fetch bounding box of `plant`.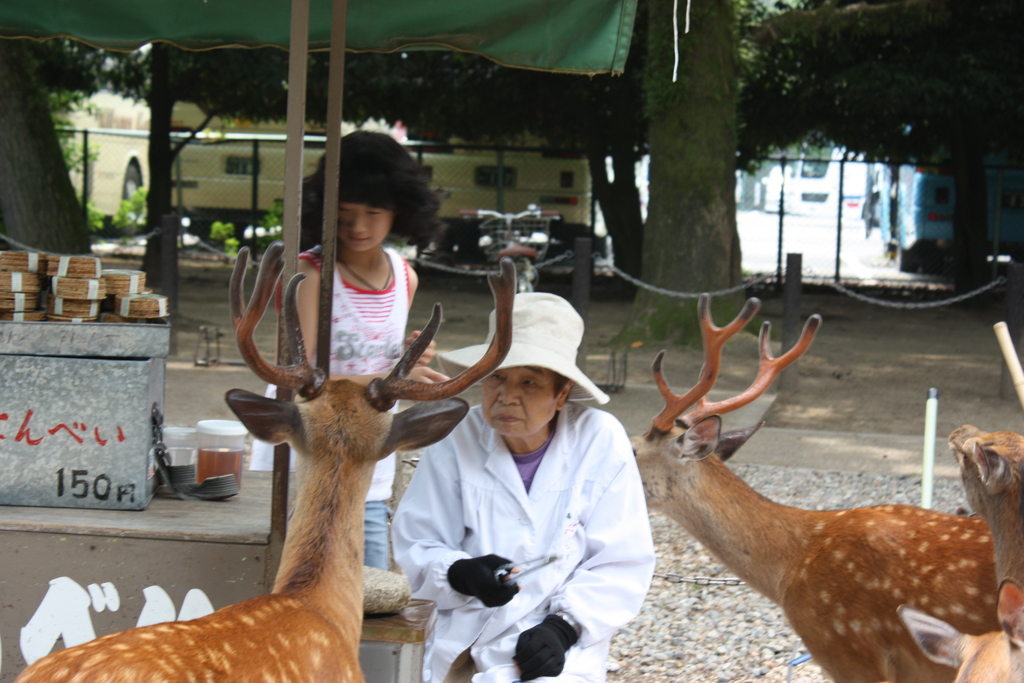
Bbox: select_region(255, 197, 283, 253).
